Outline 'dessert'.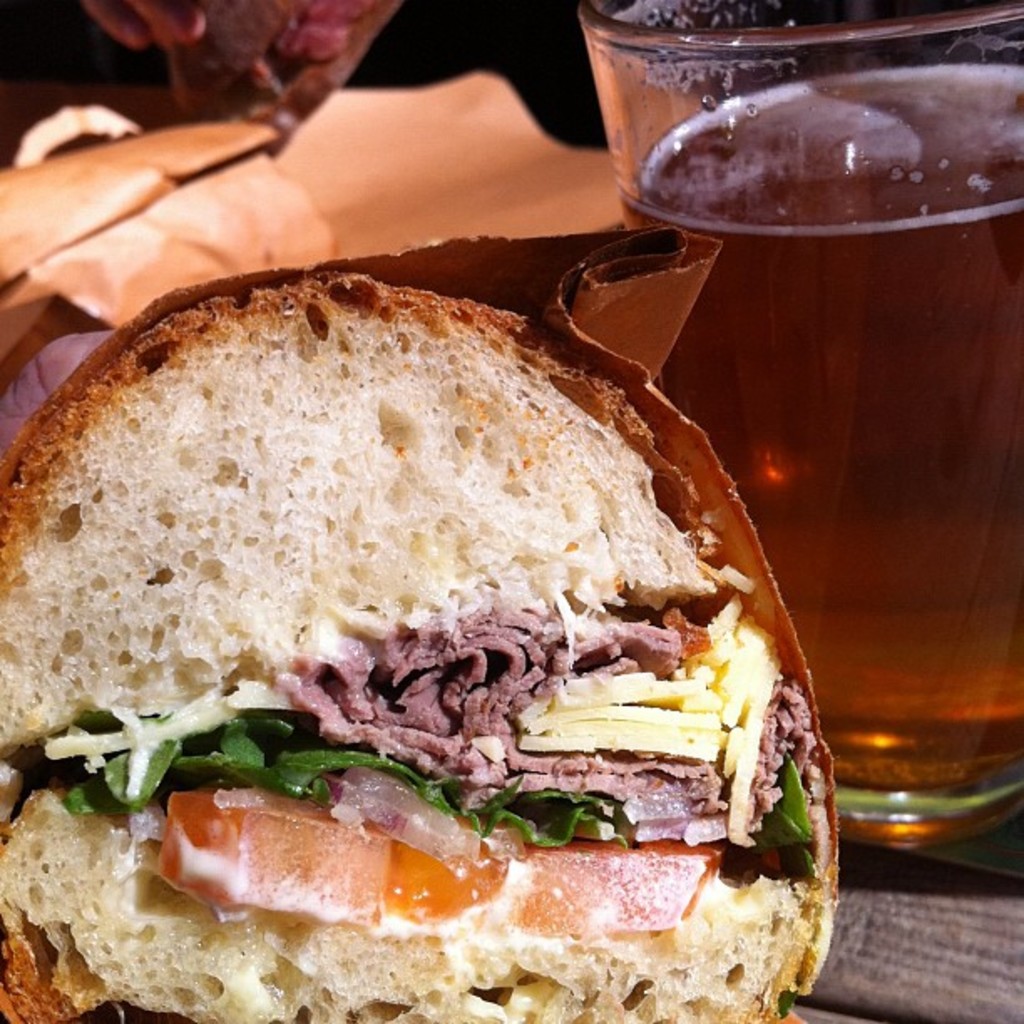
Outline: Rect(0, 271, 845, 1022).
